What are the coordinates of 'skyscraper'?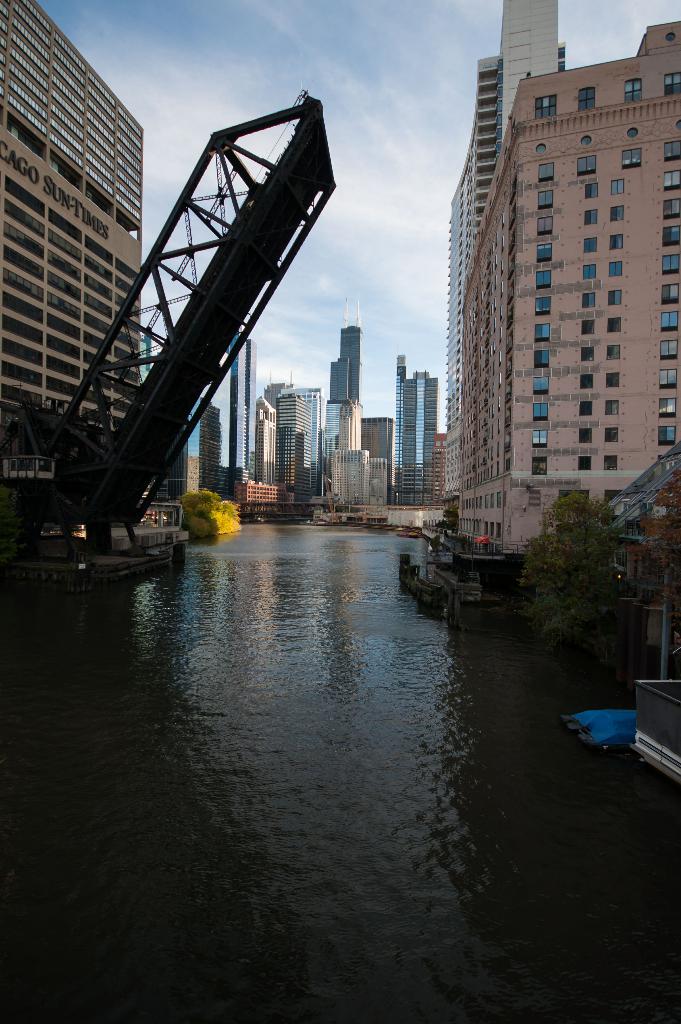
Rect(393, 355, 440, 486).
